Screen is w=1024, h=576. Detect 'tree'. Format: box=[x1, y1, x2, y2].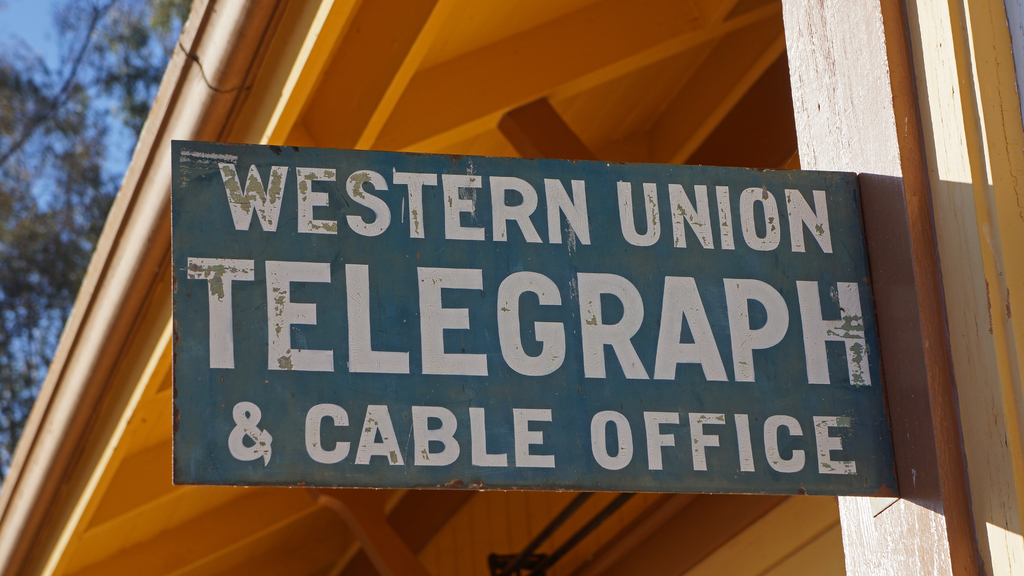
box=[0, 0, 198, 489].
